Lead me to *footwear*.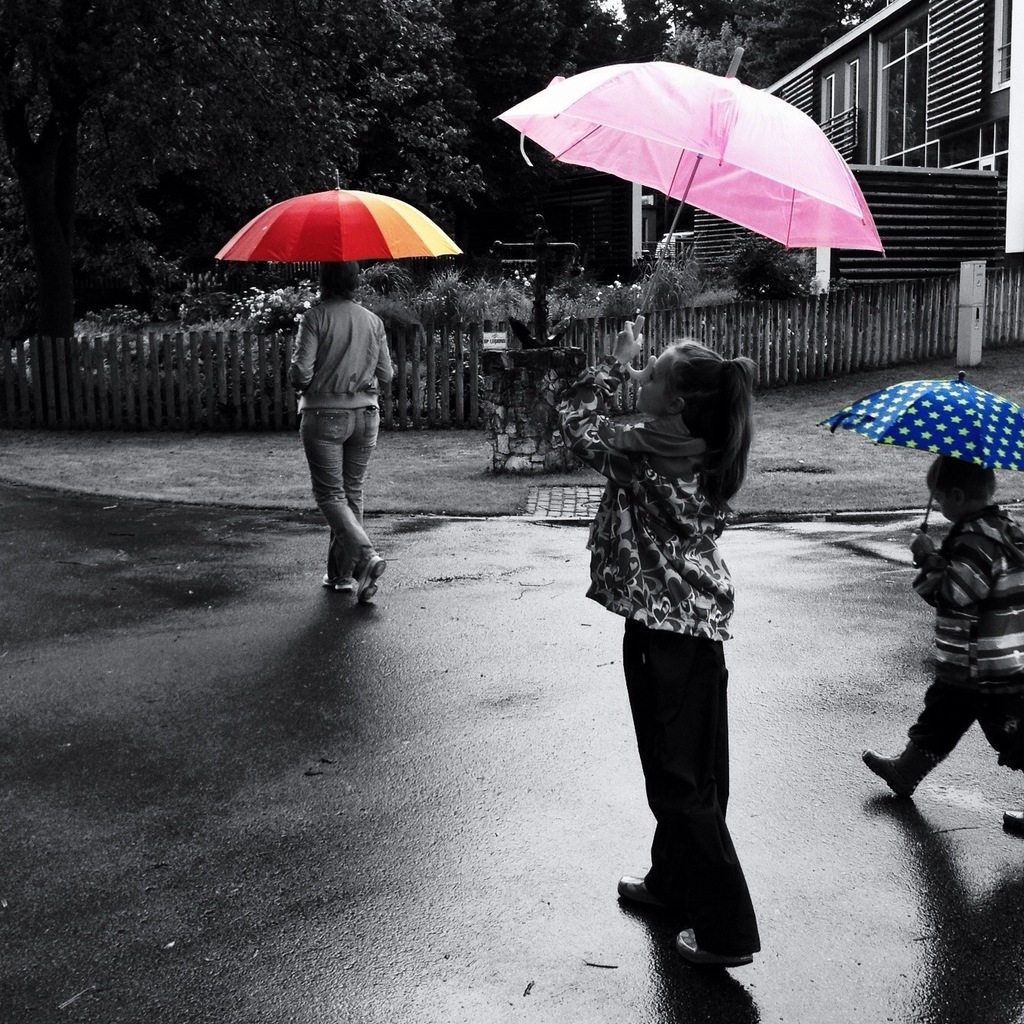
Lead to box(622, 886, 683, 930).
